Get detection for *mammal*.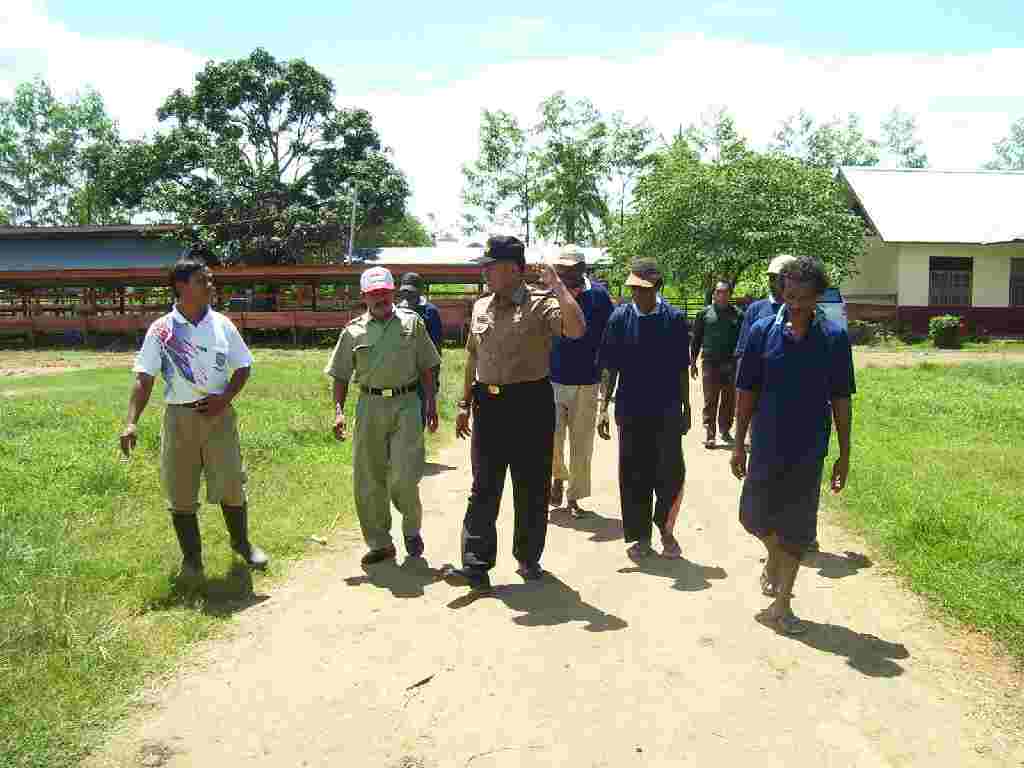
Detection: 322:265:439:559.
